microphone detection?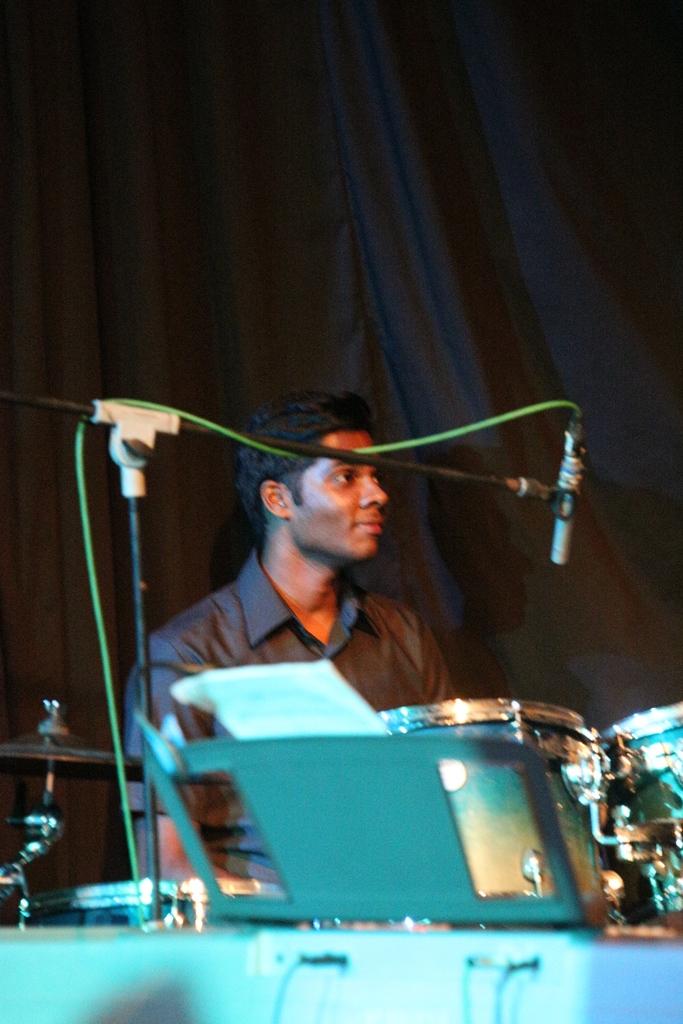
x1=547 y1=422 x2=582 y2=566
